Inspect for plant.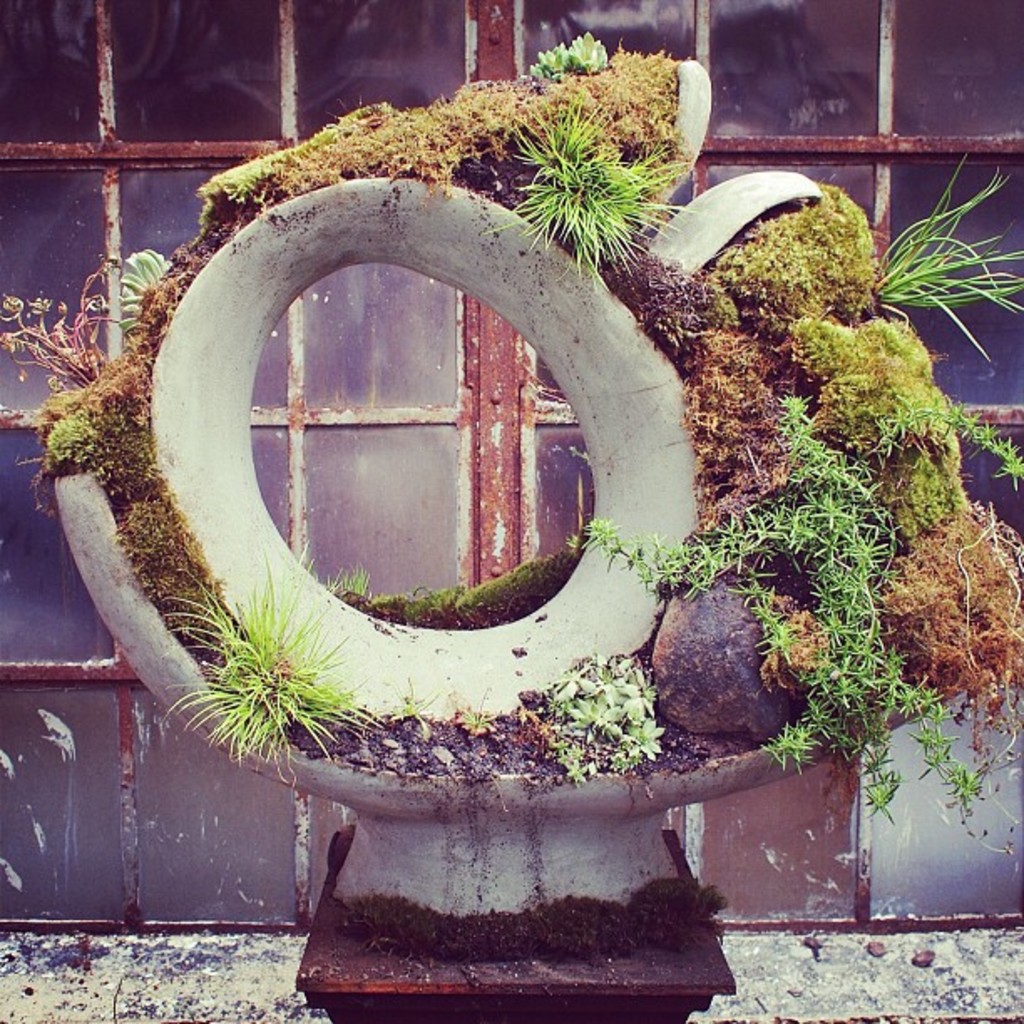
Inspection: (x1=2, y1=261, x2=115, y2=387).
